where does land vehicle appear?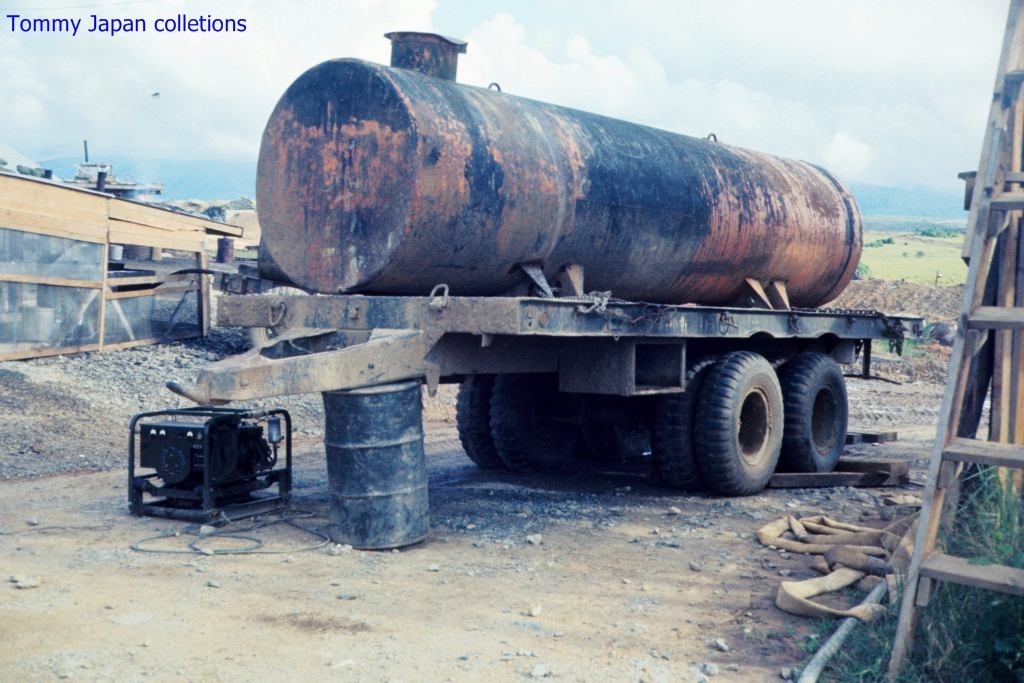
Appears at pyautogui.locateOnScreen(219, 49, 931, 511).
